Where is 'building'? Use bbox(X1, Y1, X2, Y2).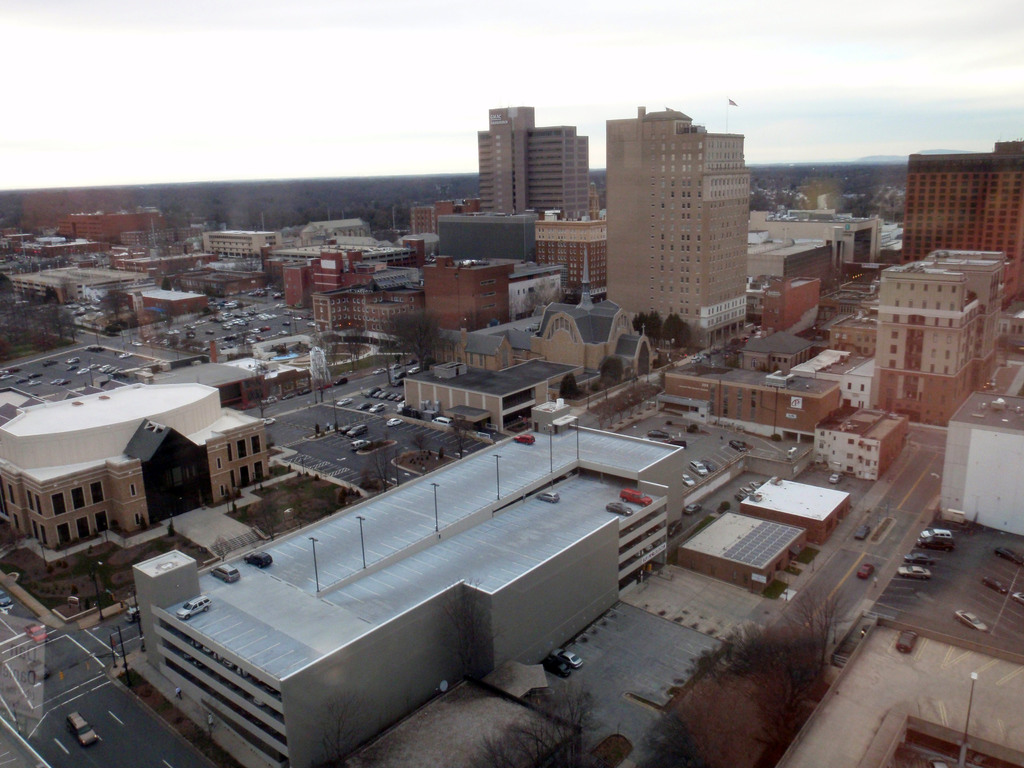
bbox(424, 253, 512, 331).
